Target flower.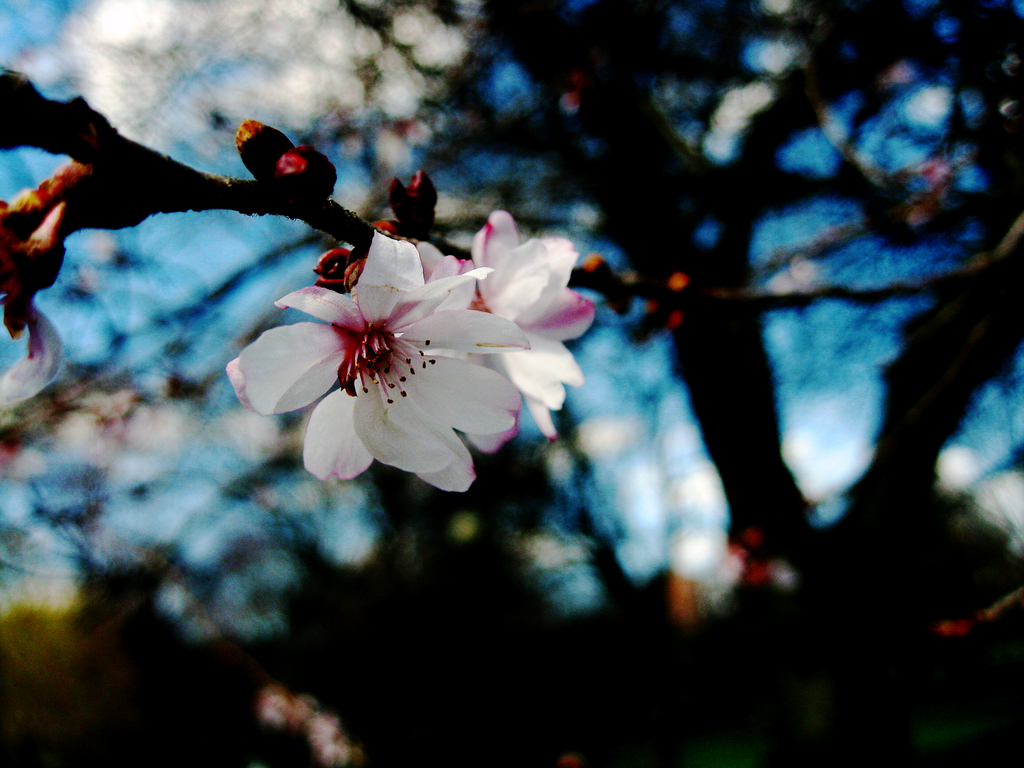
Target region: 463 212 604 452.
